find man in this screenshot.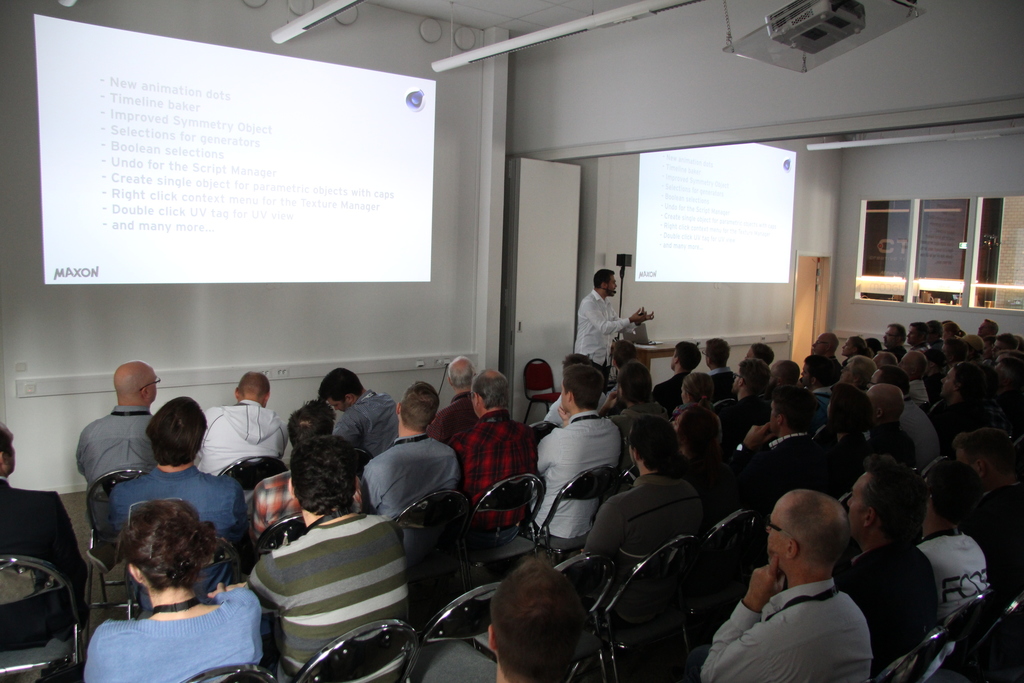
The bounding box for man is pyautogui.locateOnScreen(243, 432, 406, 682).
